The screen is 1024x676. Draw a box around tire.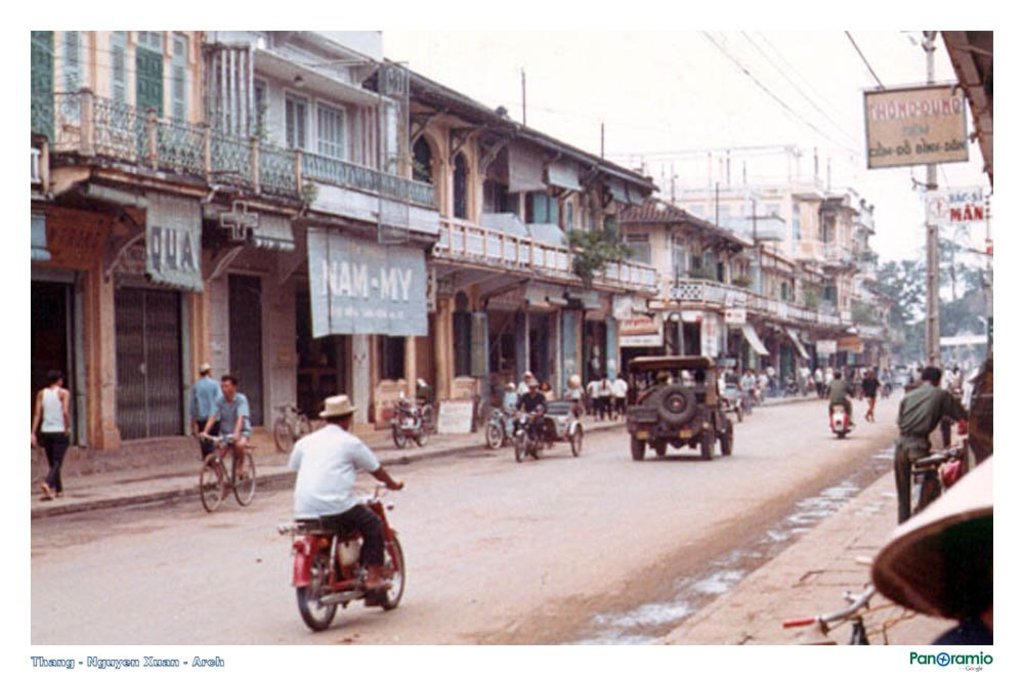
BBox(907, 472, 947, 514).
